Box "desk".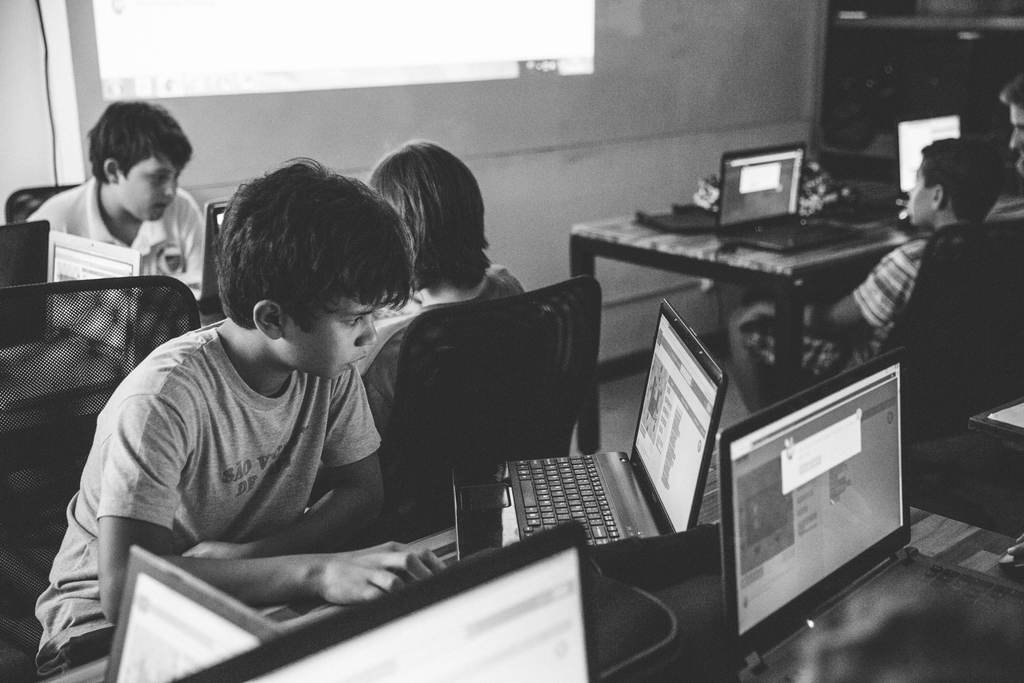
bbox(575, 179, 1023, 452).
